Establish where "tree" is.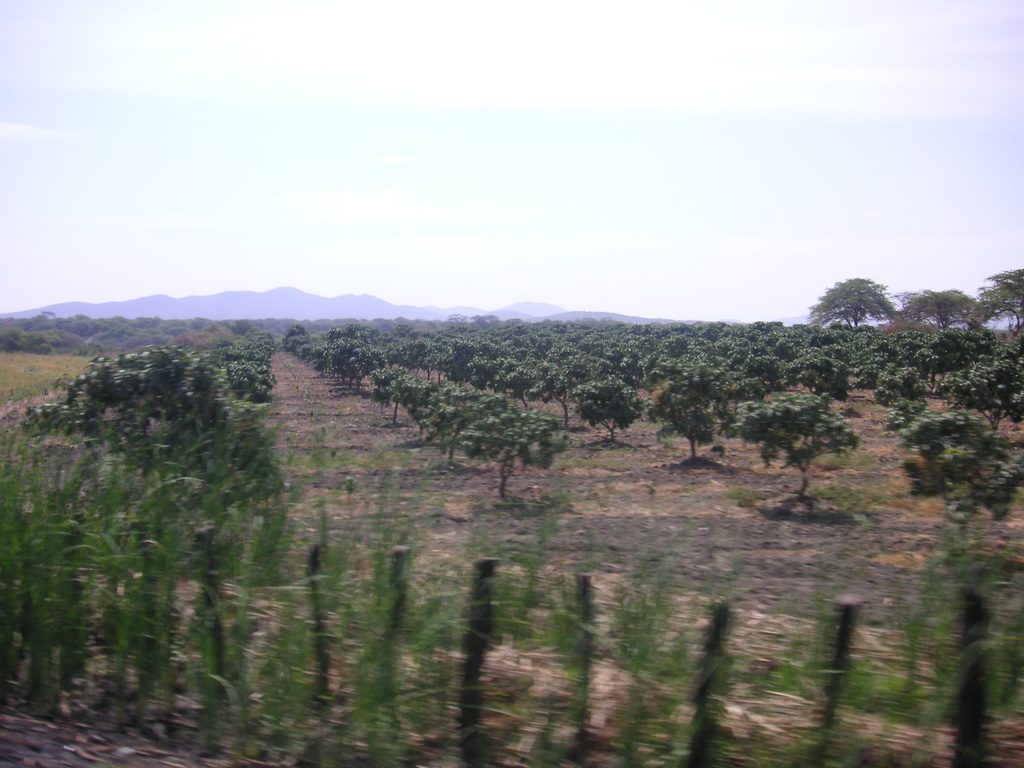
Established at <region>900, 287, 972, 331</region>.
